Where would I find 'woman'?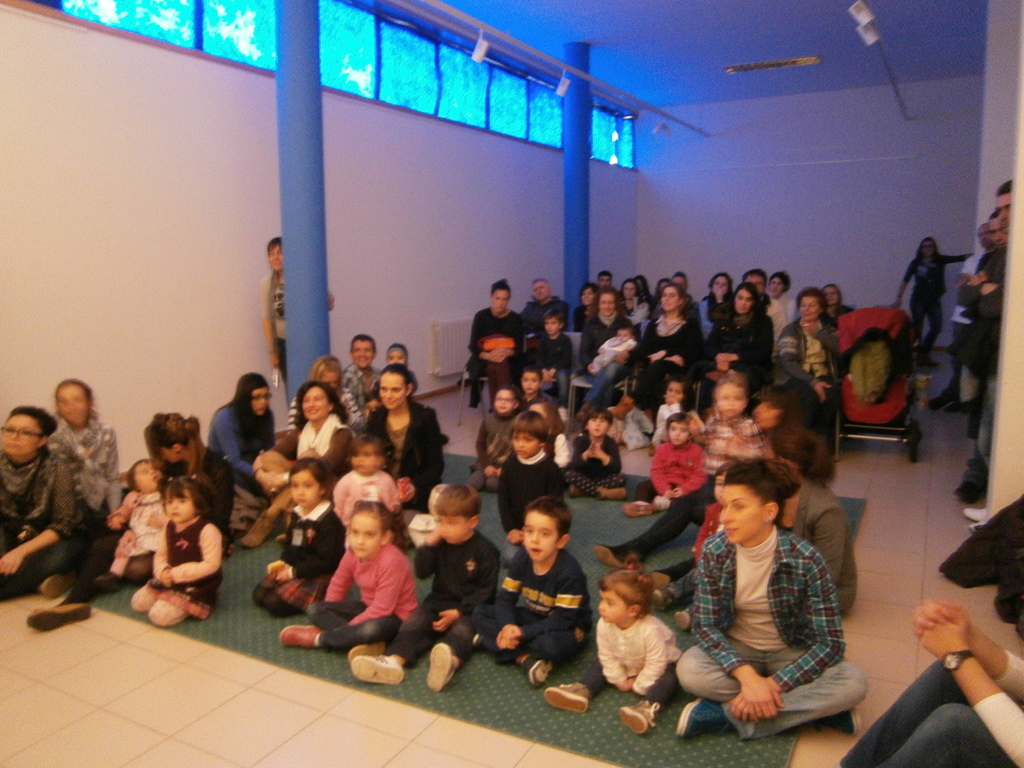
At rect(94, 413, 236, 588).
